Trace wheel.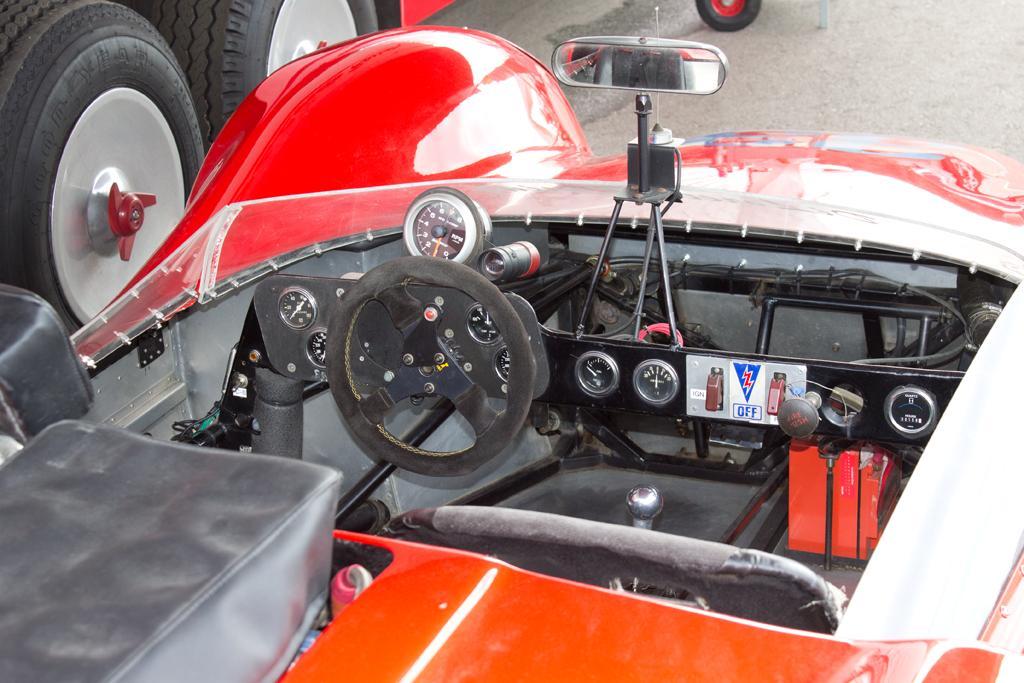
Traced to box=[13, 24, 192, 325].
